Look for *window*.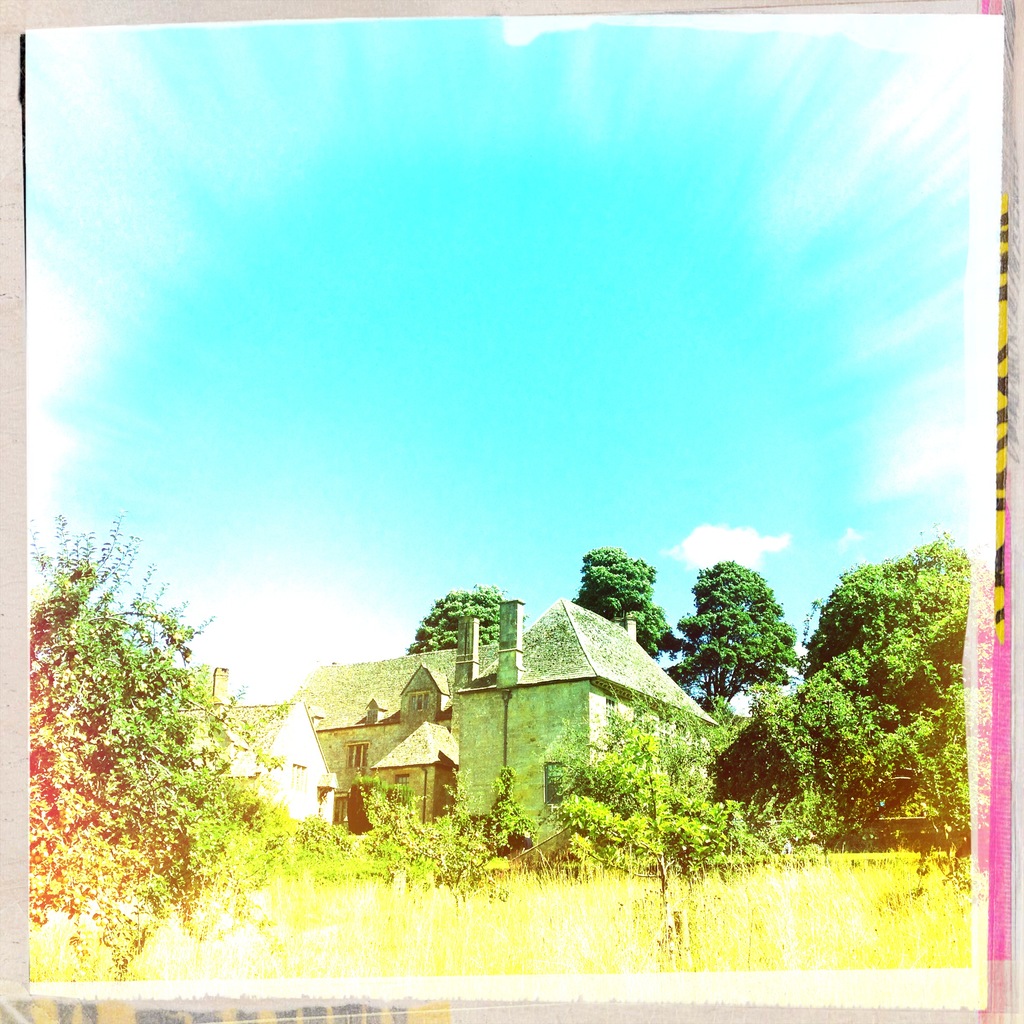
Found: x1=398, y1=692, x2=431, y2=719.
